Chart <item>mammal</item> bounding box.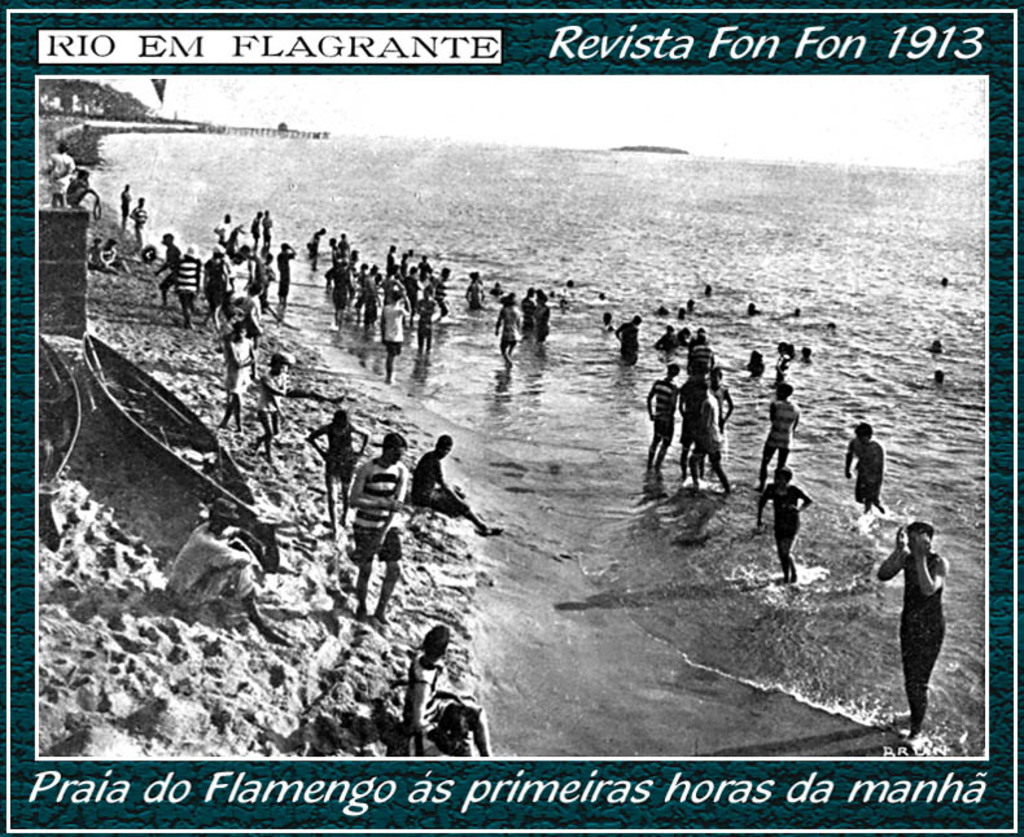
Charted: box(660, 302, 671, 312).
